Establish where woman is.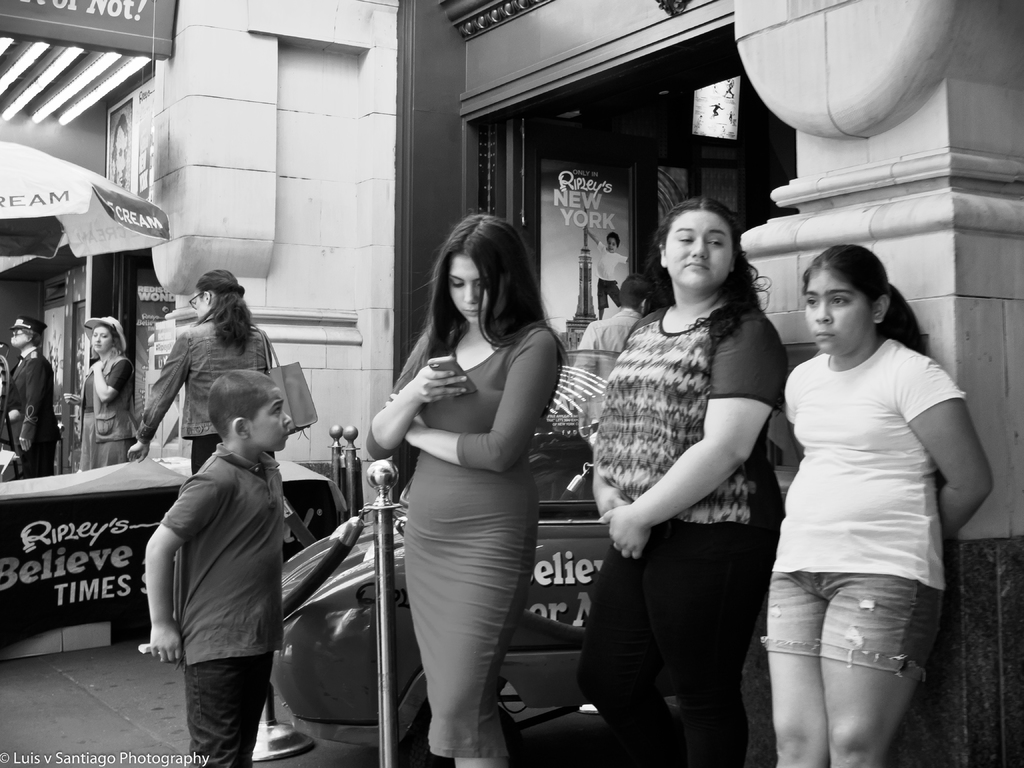
Established at box=[63, 319, 144, 474].
